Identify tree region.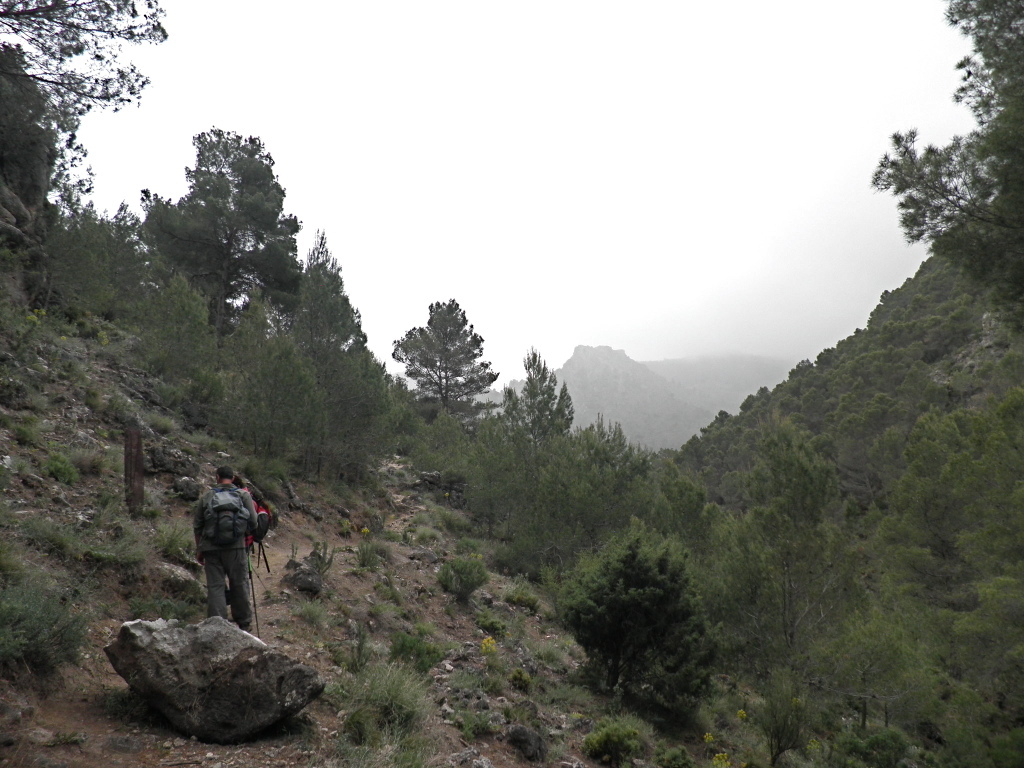
Region: detection(518, 338, 577, 429).
